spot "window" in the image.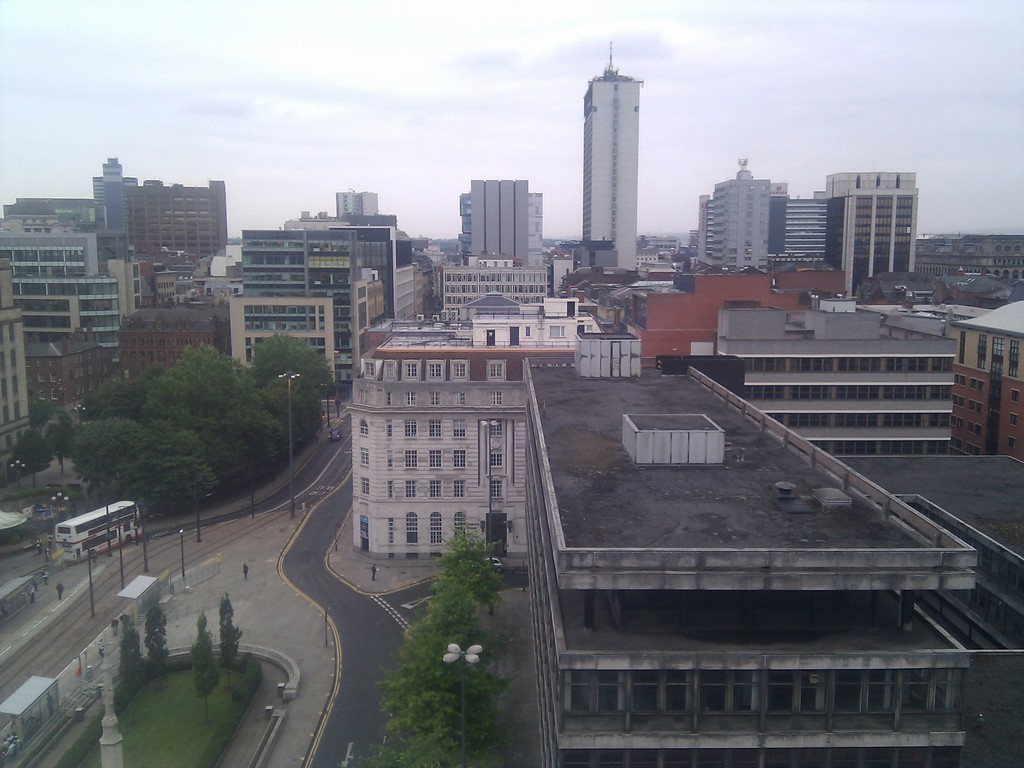
"window" found at 1006,434,1018,458.
